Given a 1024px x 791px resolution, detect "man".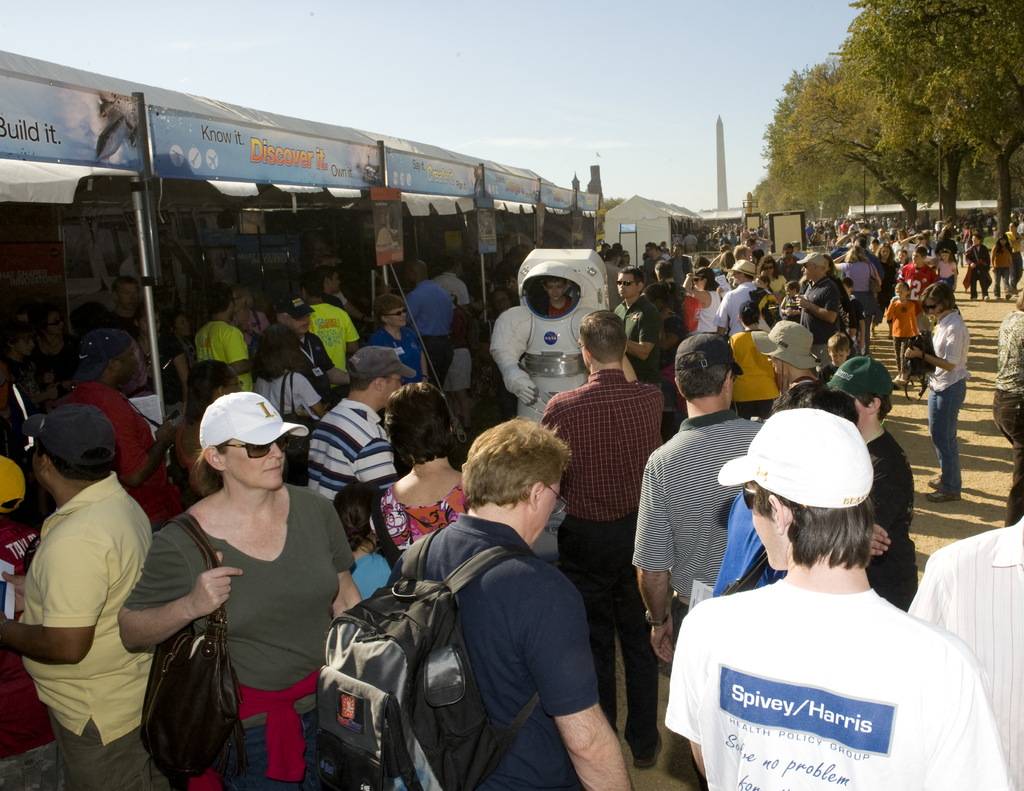
rect(396, 416, 633, 790).
